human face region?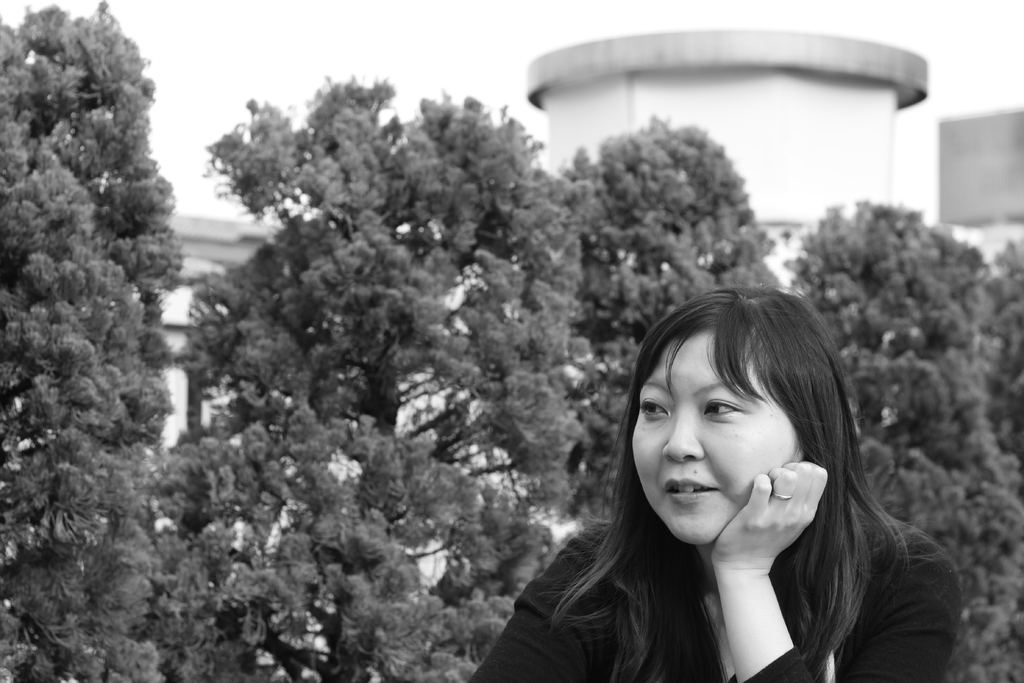
629/331/808/543
